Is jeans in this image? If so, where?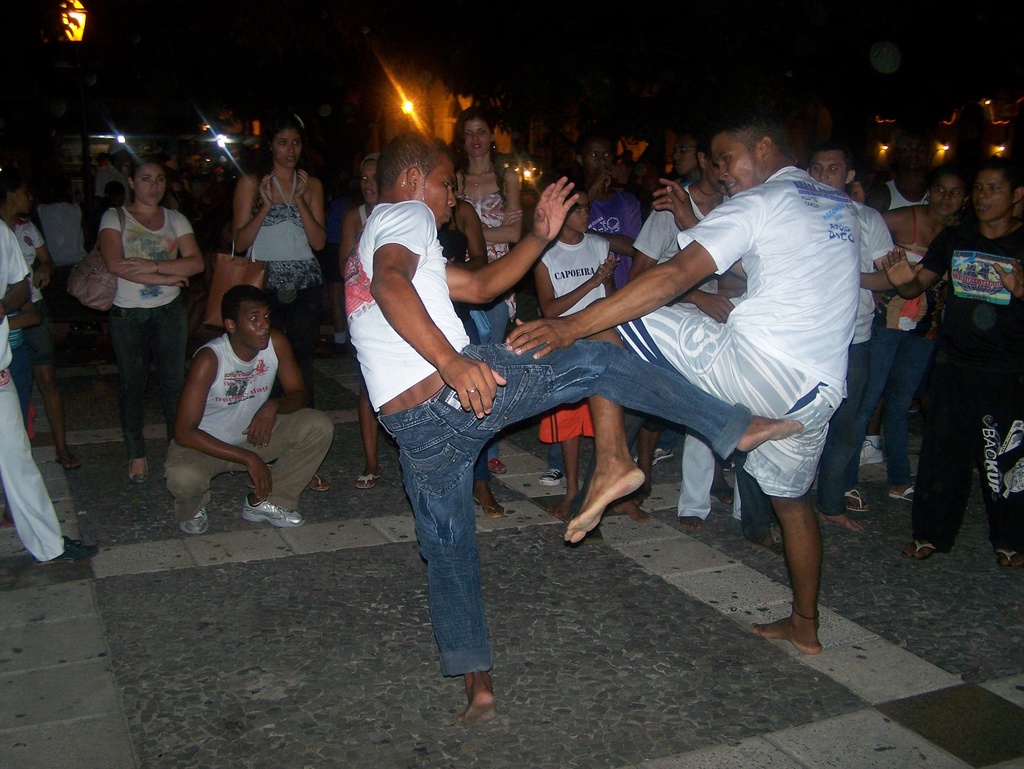
Yes, at (x1=265, y1=284, x2=326, y2=408).
